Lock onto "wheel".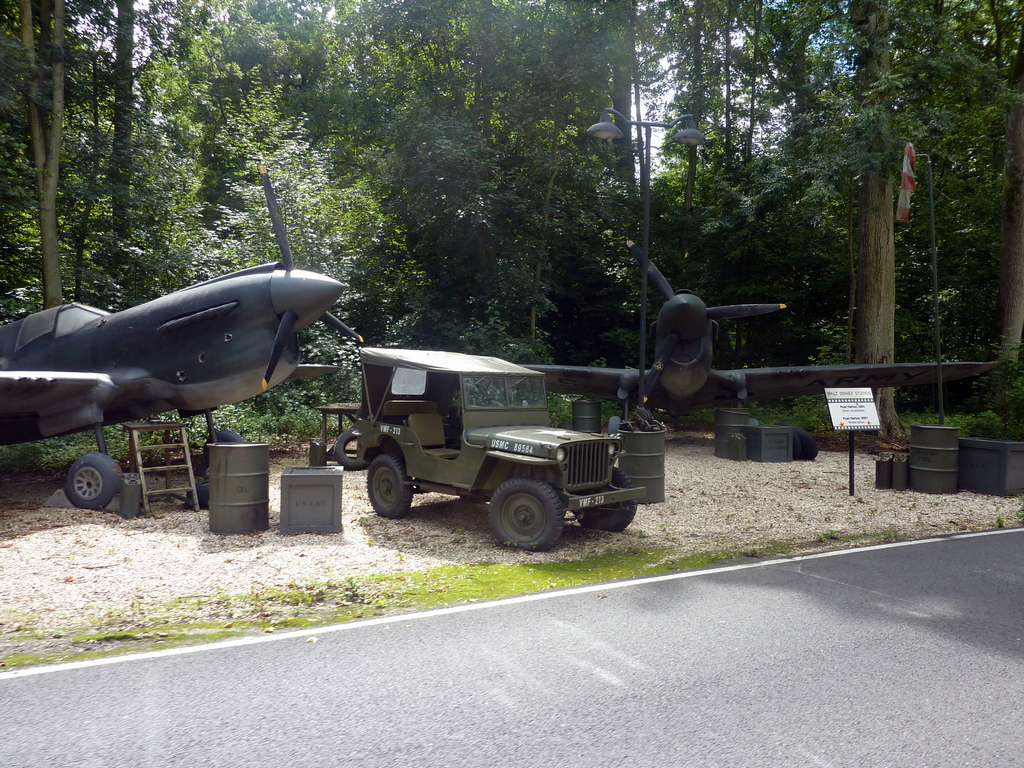
Locked: x1=579, y1=465, x2=642, y2=536.
